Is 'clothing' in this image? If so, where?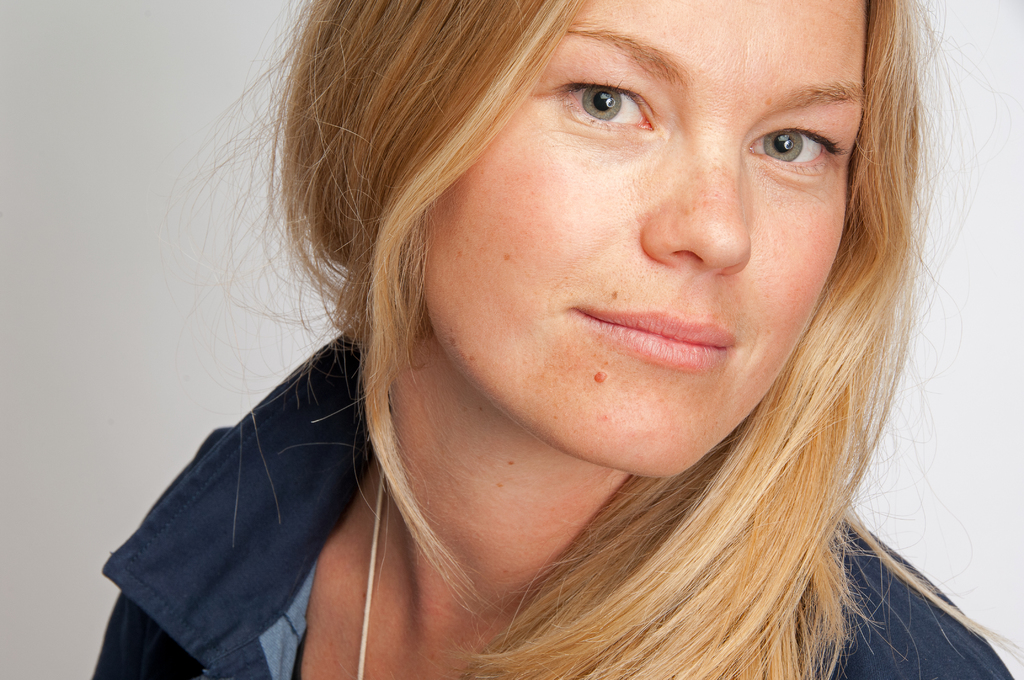
Yes, at detection(81, 335, 1023, 679).
